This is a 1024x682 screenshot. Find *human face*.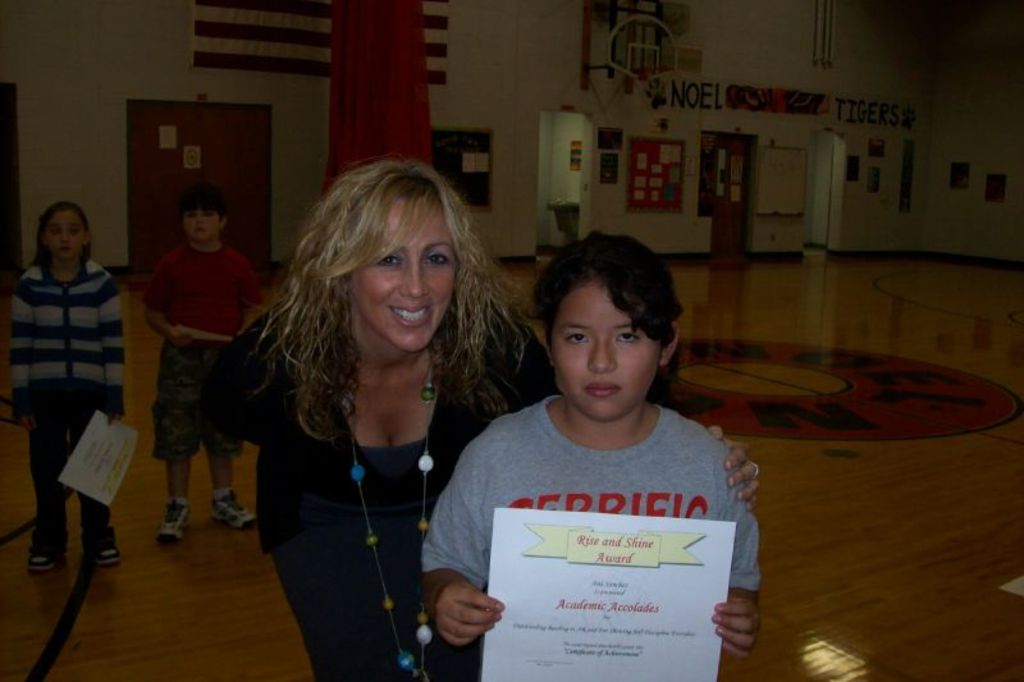
Bounding box: bbox=[549, 269, 669, 425].
